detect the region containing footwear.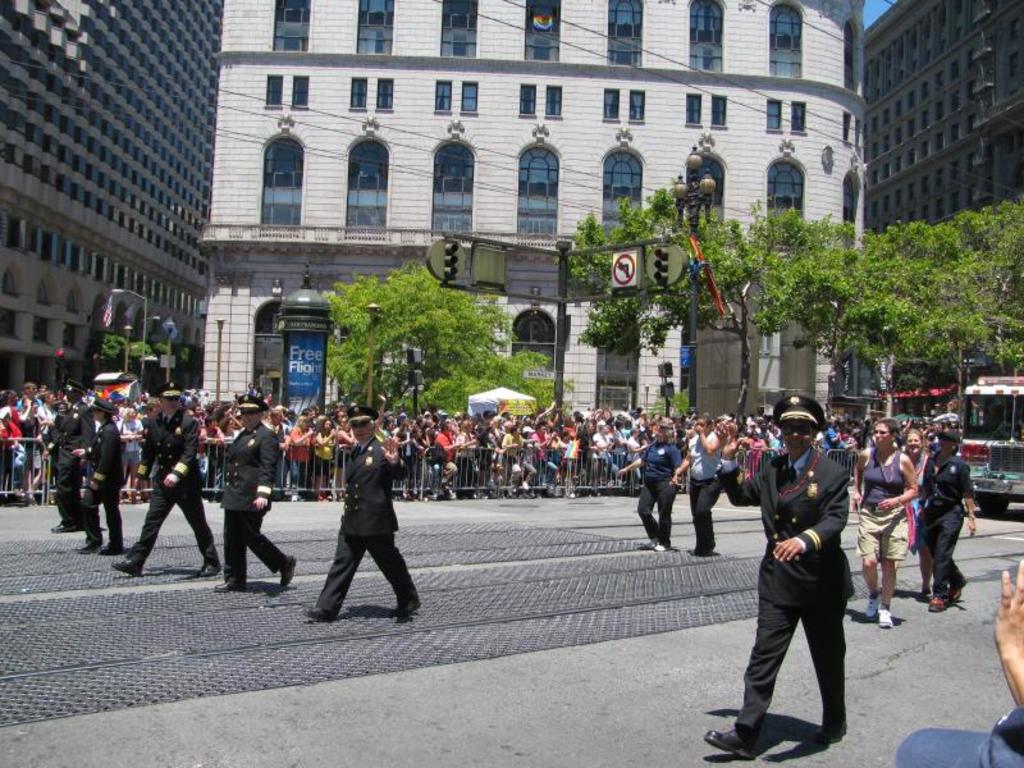
locate(196, 561, 228, 582).
